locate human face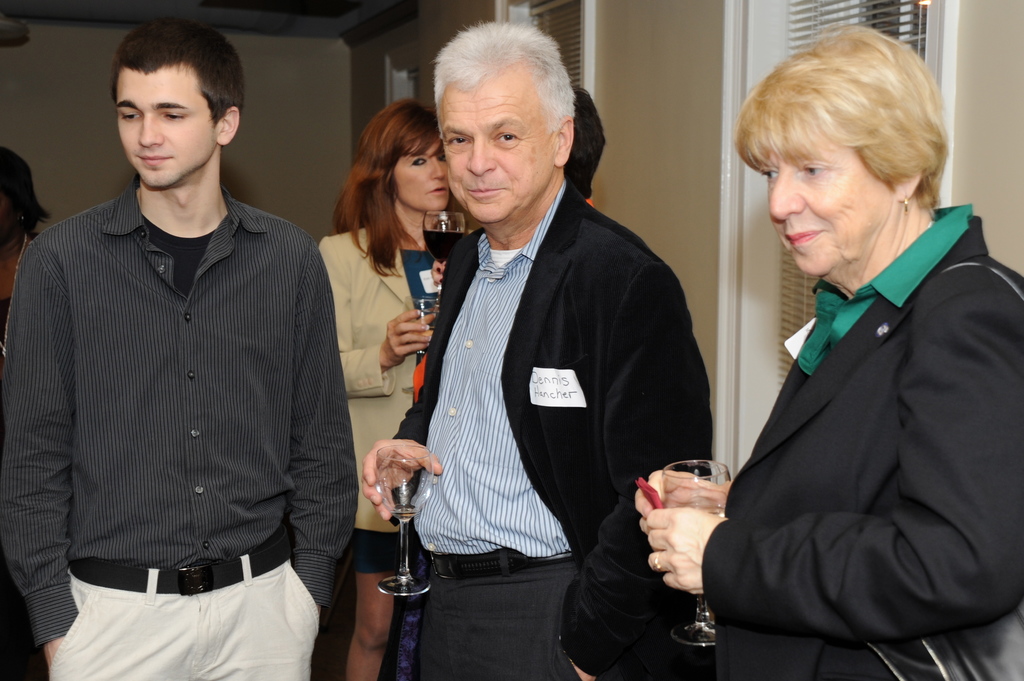
l=436, t=70, r=559, b=221
